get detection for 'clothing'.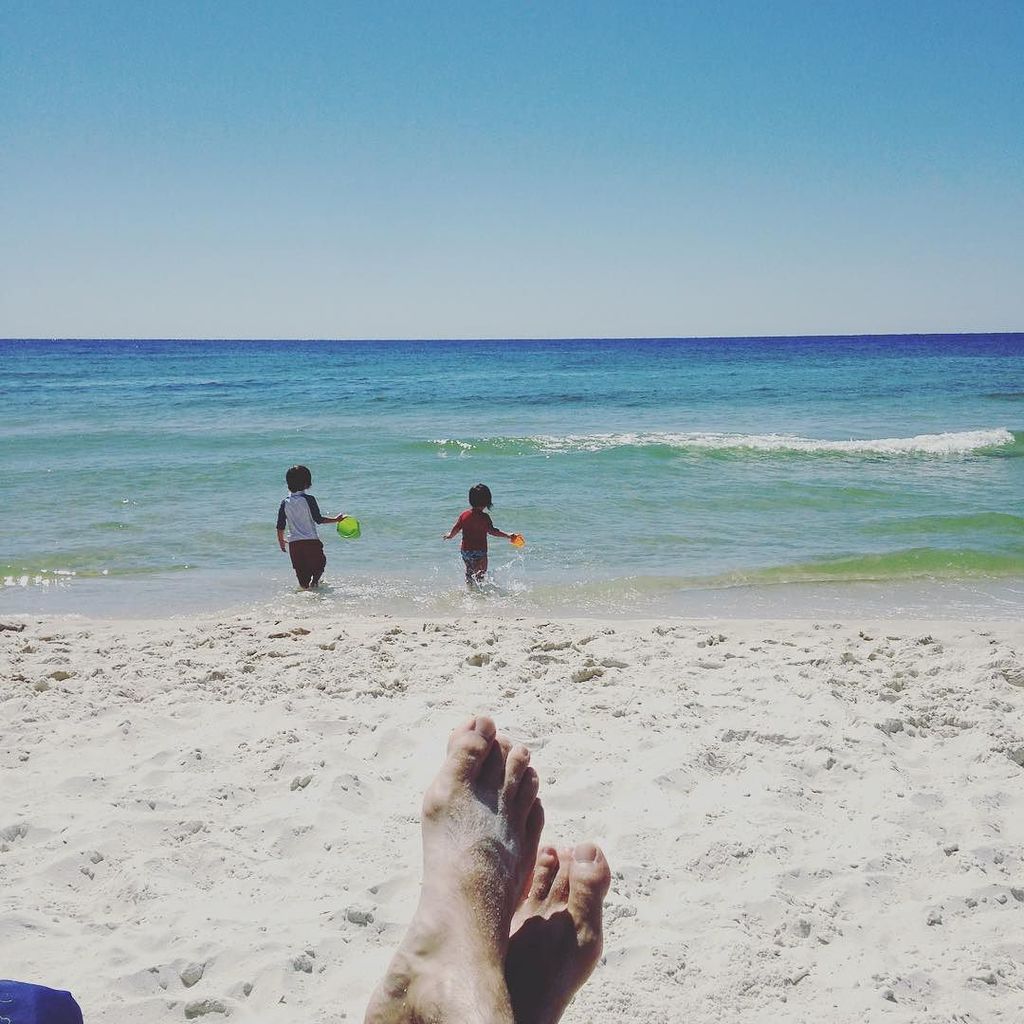
Detection: [x1=455, y1=505, x2=504, y2=565].
